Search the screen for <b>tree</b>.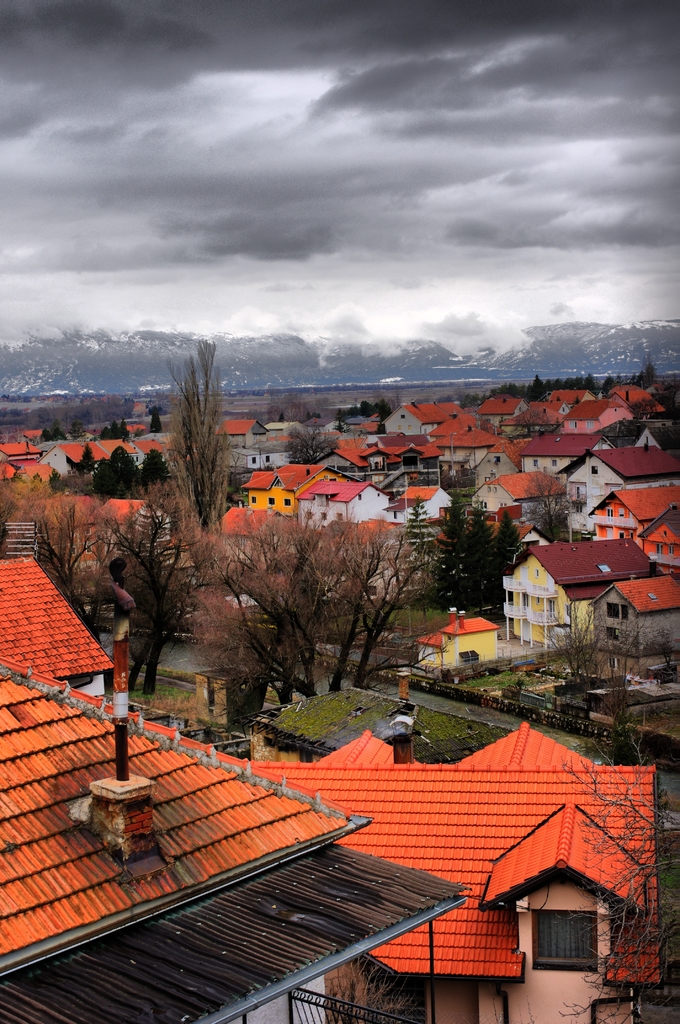
Found at box=[522, 469, 570, 541].
